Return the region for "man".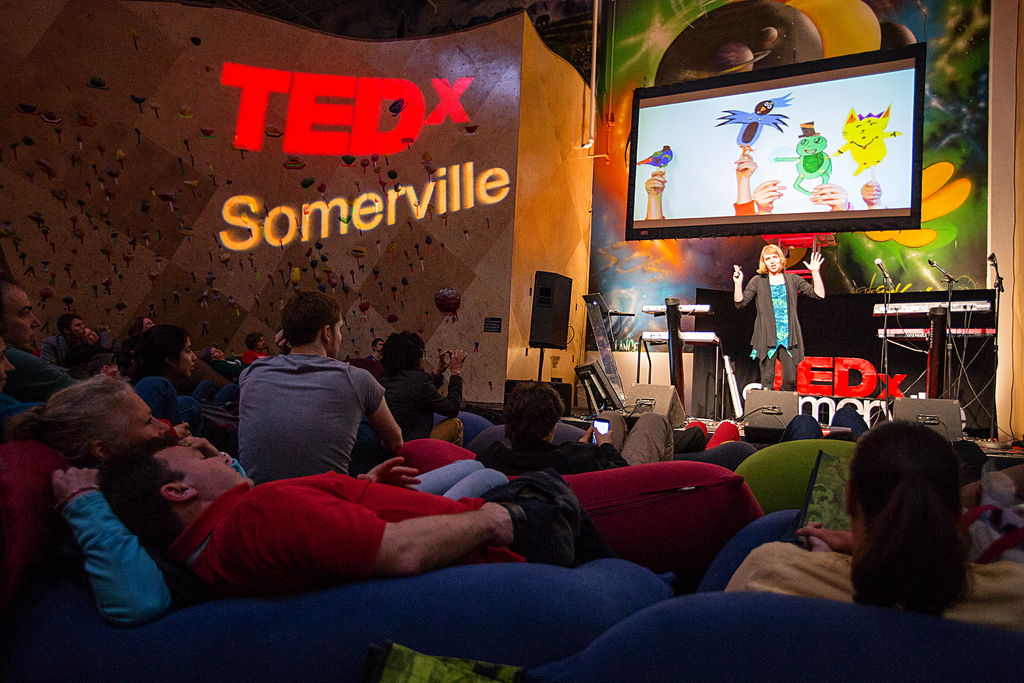
0:279:80:399.
